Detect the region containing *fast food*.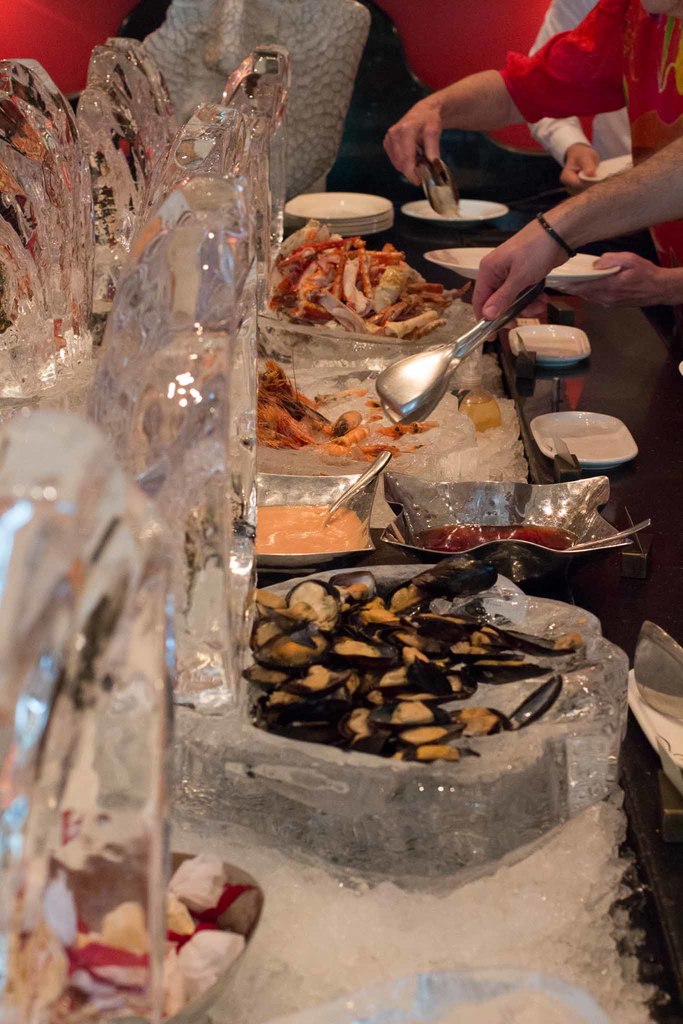
rect(246, 577, 584, 774).
